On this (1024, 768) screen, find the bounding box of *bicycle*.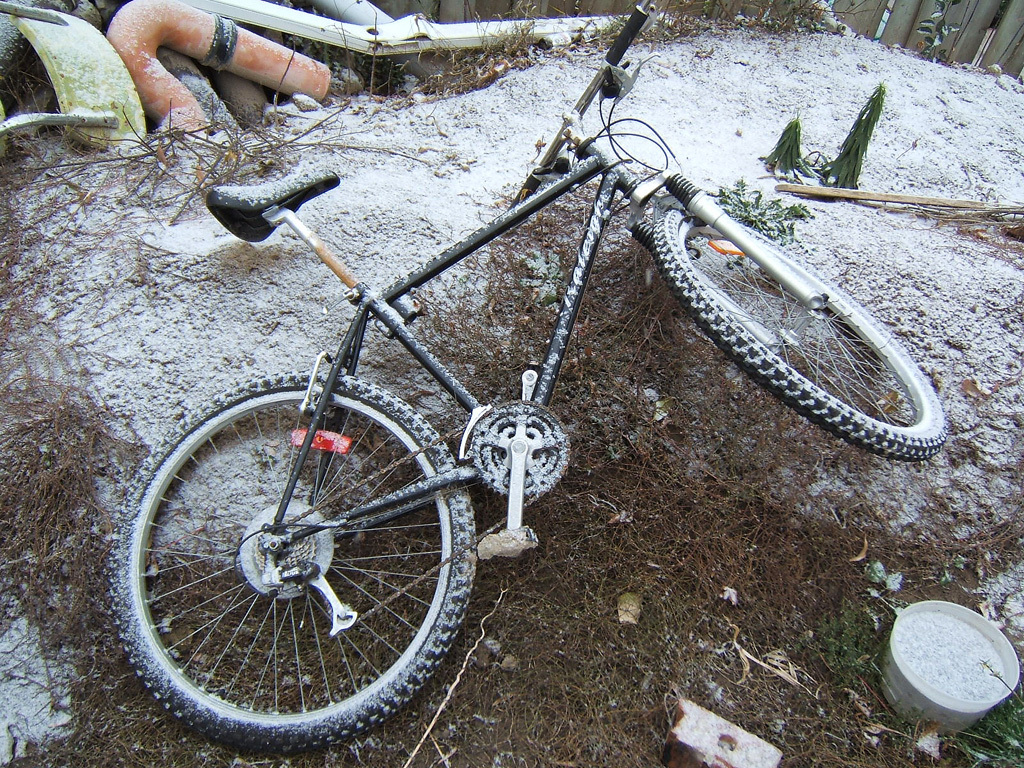
Bounding box: Rect(99, 0, 952, 753).
